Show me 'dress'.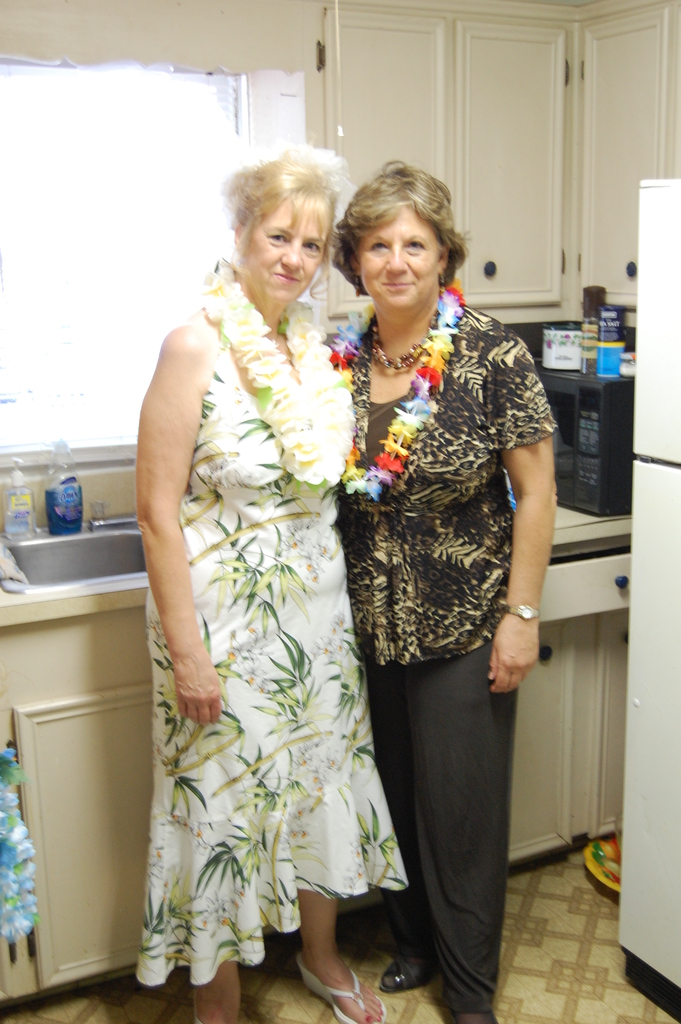
'dress' is here: (197,209,495,953).
